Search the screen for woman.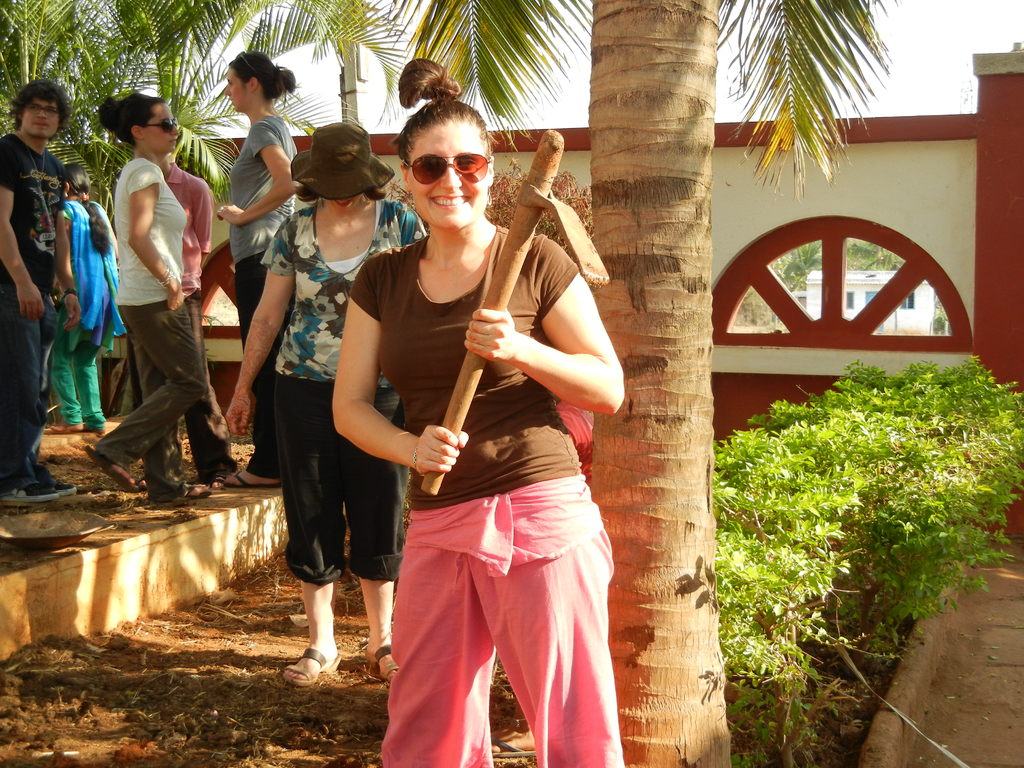
Found at [327, 55, 631, 767].
